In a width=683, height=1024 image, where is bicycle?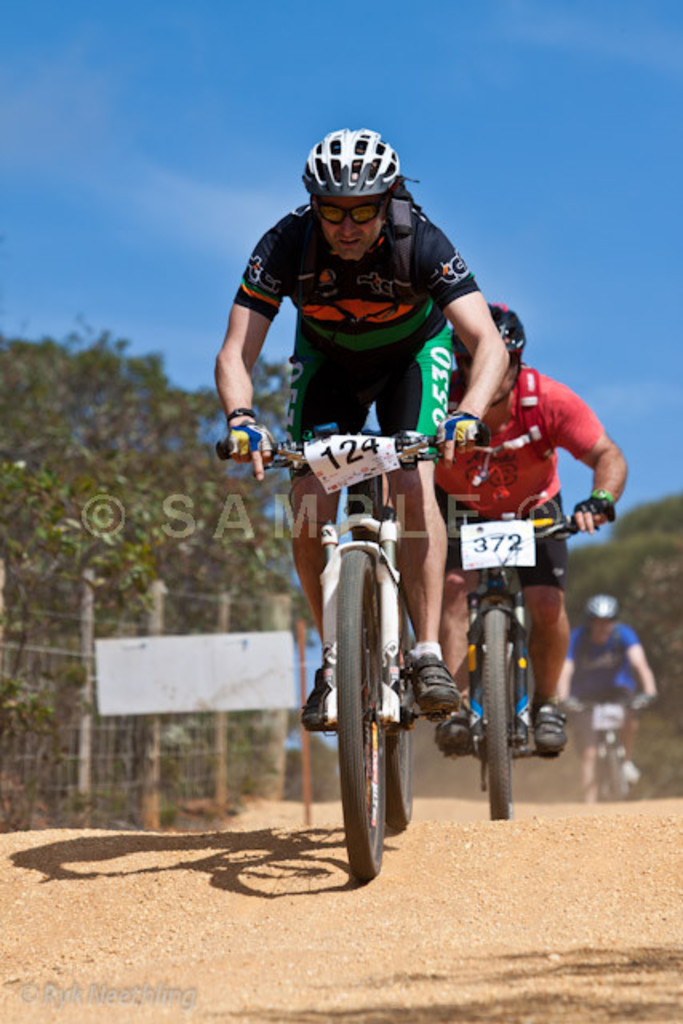
[561,694,646,806].
